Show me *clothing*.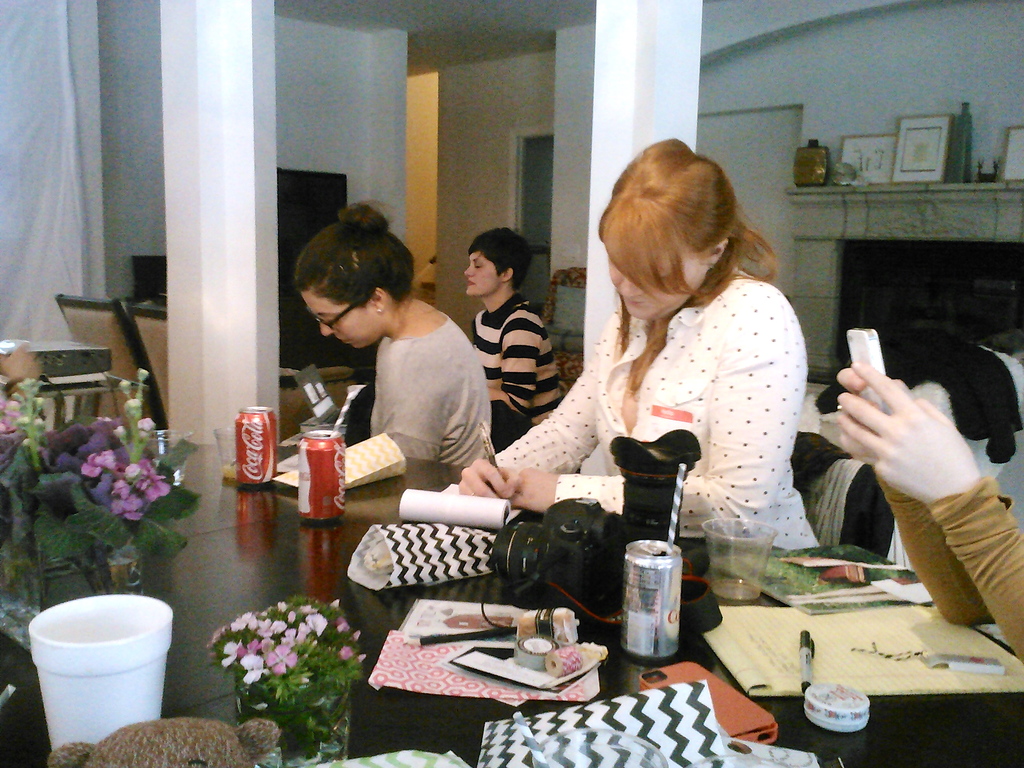
*clothing* is here: [478,257,556,444].
